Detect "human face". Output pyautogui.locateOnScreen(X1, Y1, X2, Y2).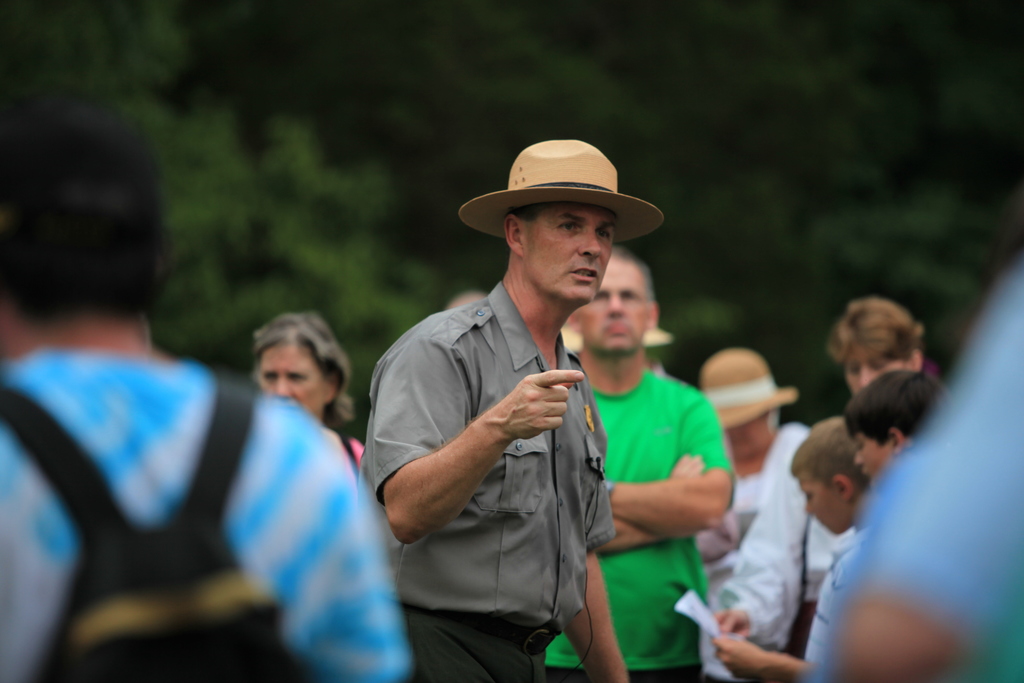
pyautogui.locateOnScreen(844, 354, 905, 395).
